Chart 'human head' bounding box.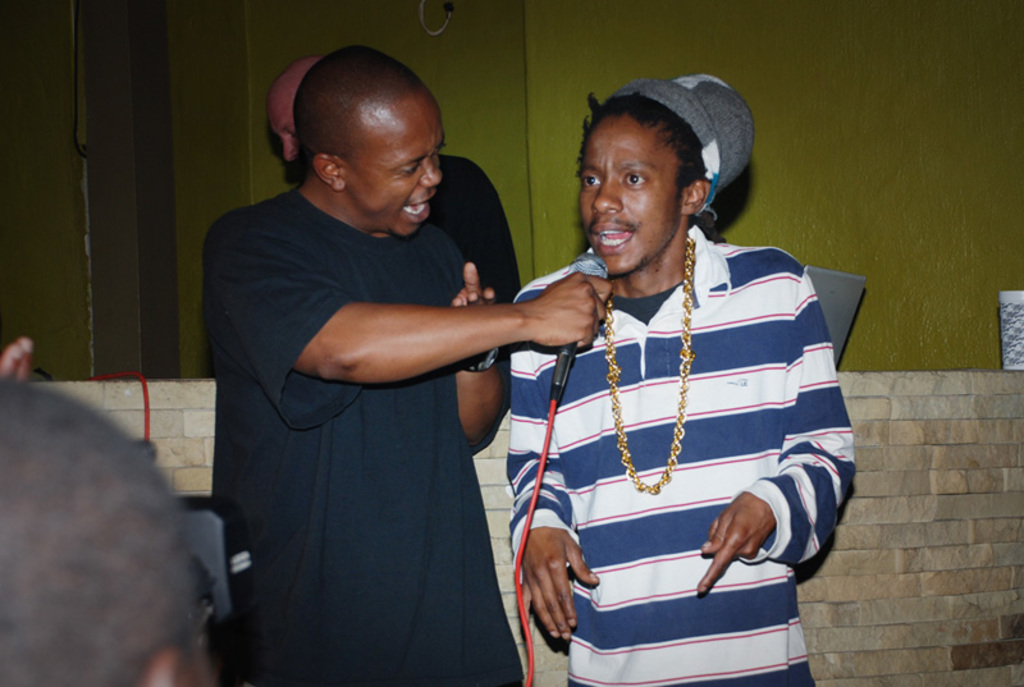
Charted: x1=549, y1=77, x2=764, y2=267.
